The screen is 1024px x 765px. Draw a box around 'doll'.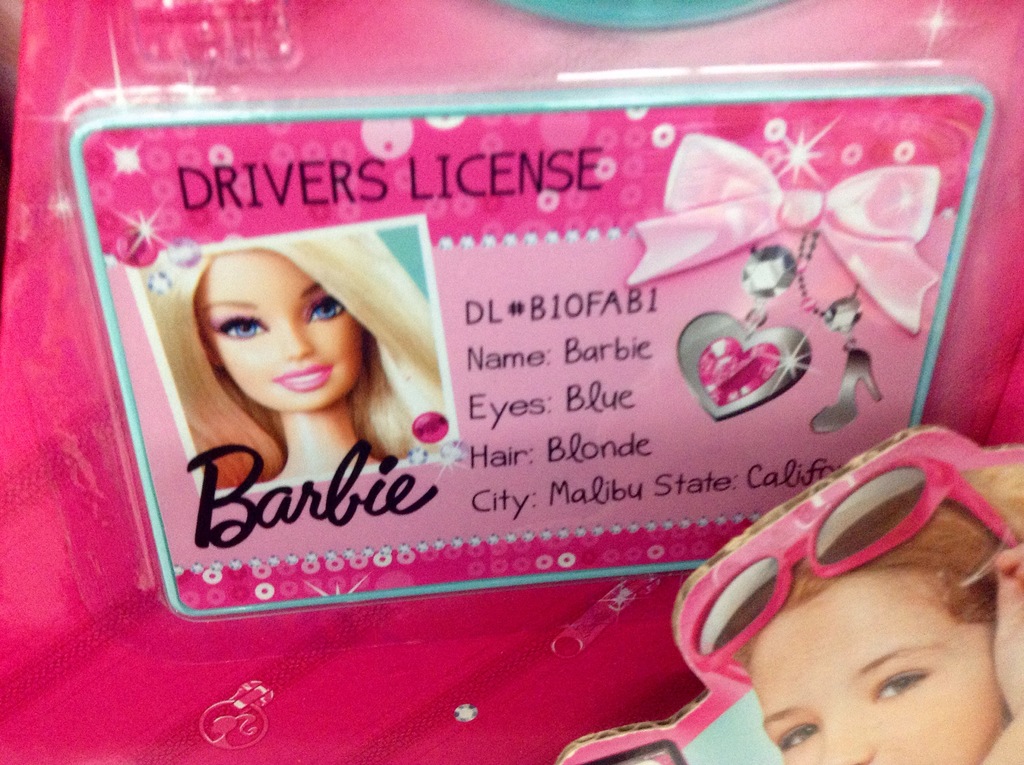
region(128, 245, 462, 490).
